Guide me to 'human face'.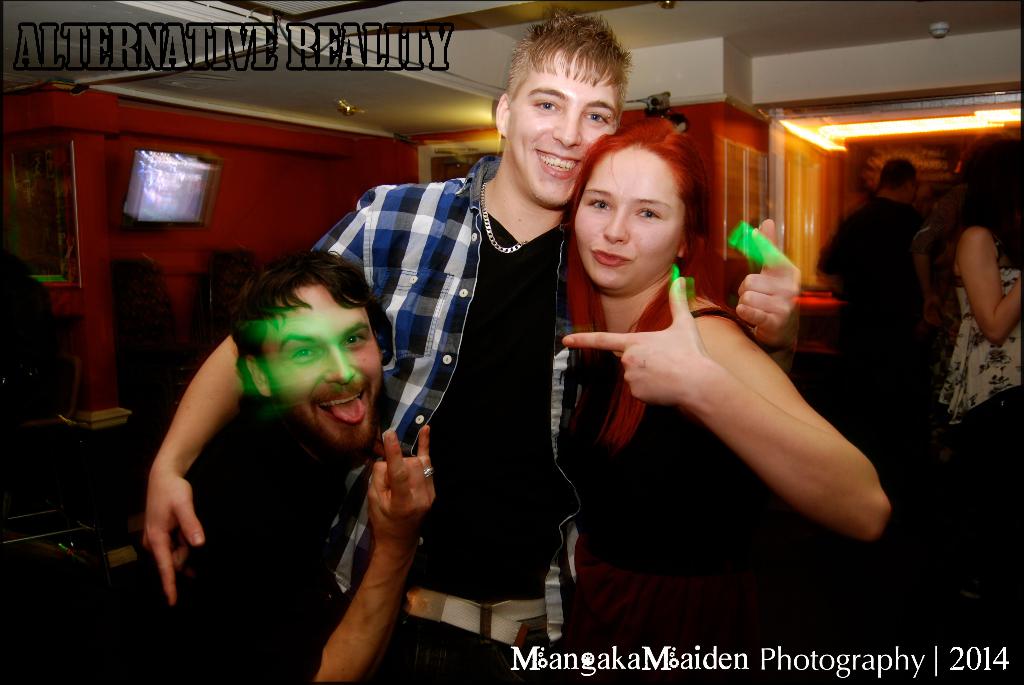
Guidance: x1=513 y1=61 x2=617 y2=206.
